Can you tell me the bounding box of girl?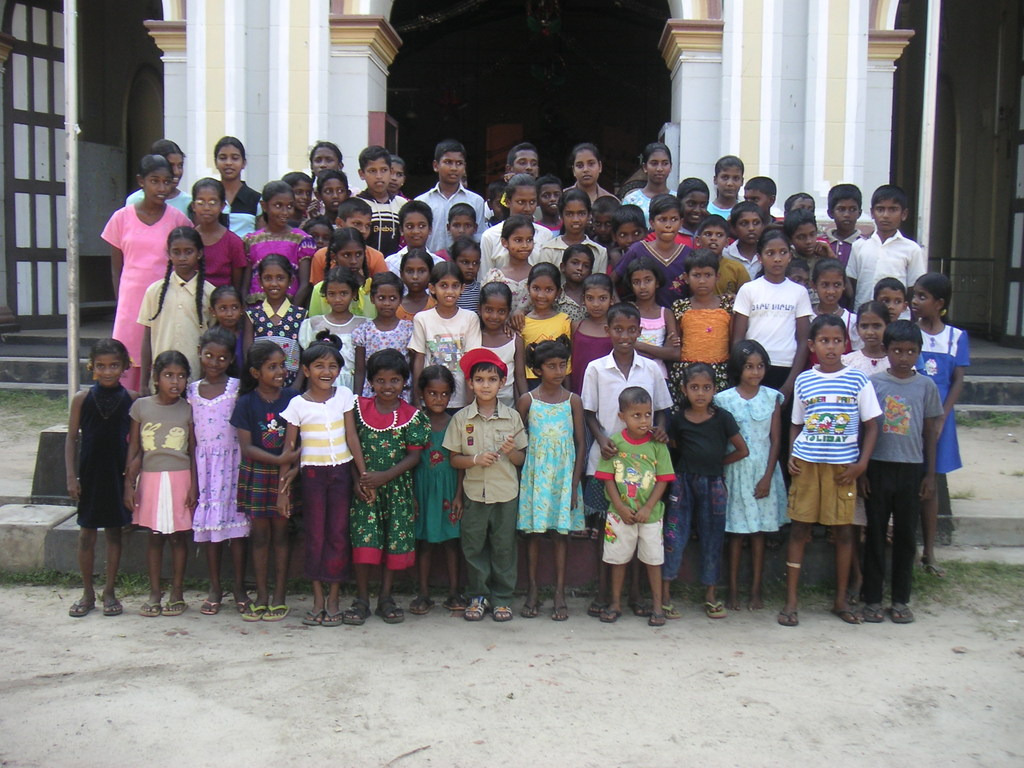
<box>348,273,414,395</box>.
